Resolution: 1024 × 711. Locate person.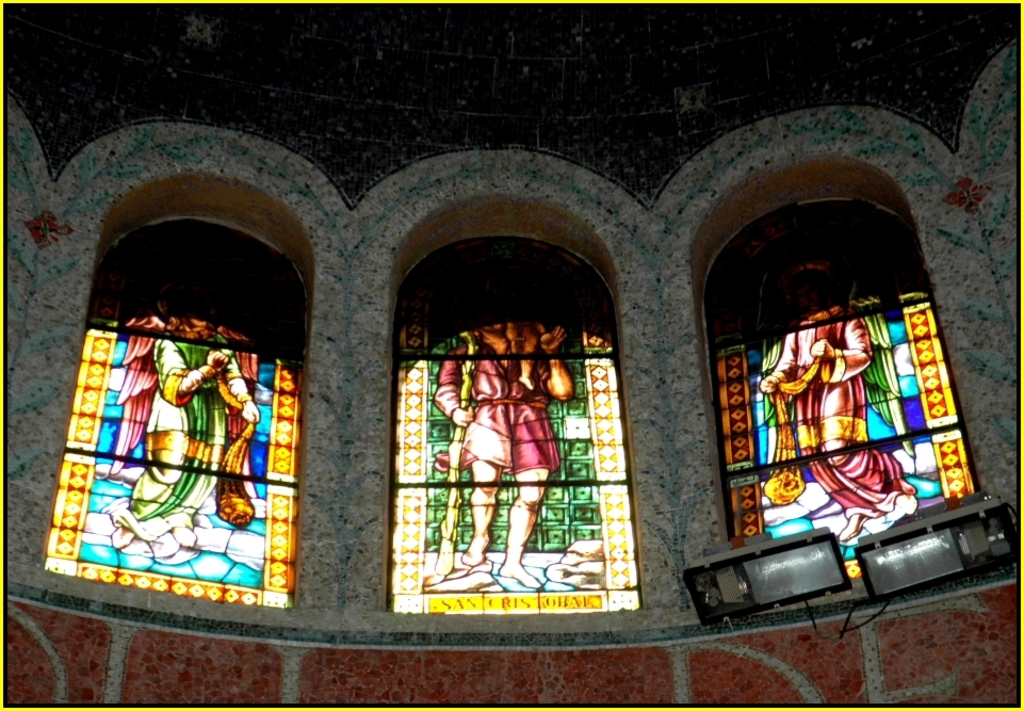
[100,310,269,559].
